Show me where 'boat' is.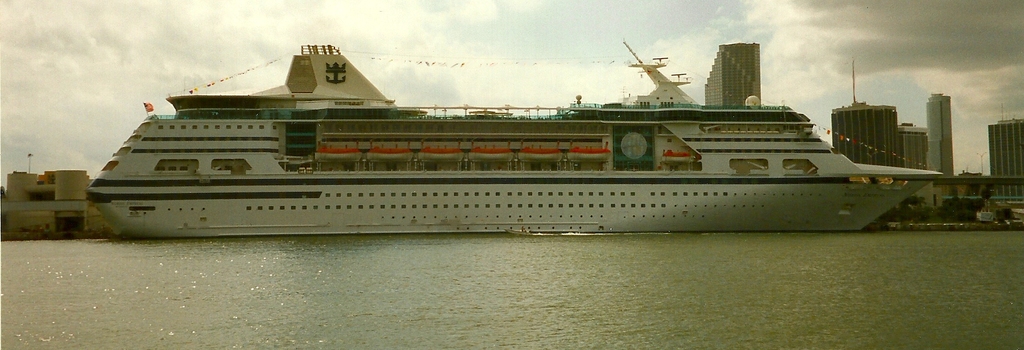
'boat' is at select_region(75, 28, 959, 229).
